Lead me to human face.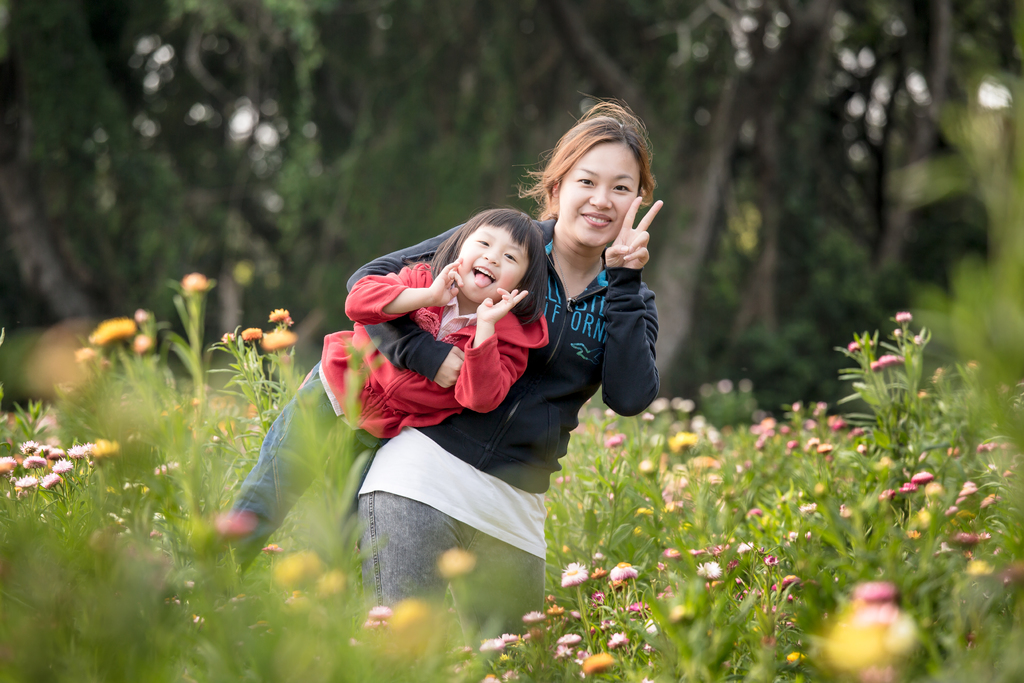
Lead to [x1=558, y1=140, x2=643, y2=250].
